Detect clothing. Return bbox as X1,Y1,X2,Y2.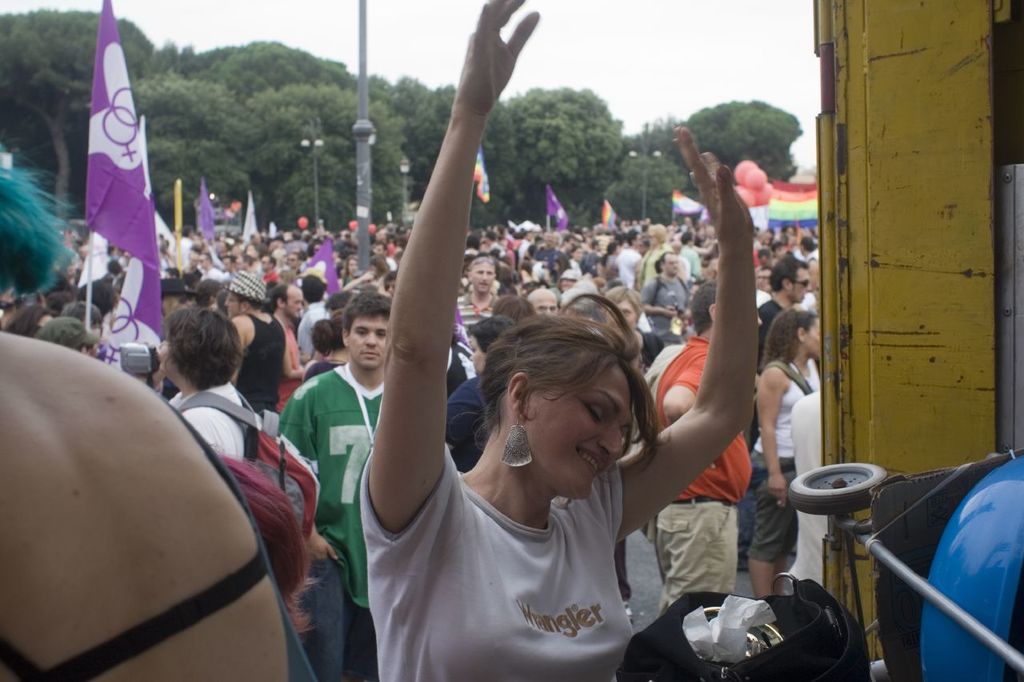
758,297,782,375.
